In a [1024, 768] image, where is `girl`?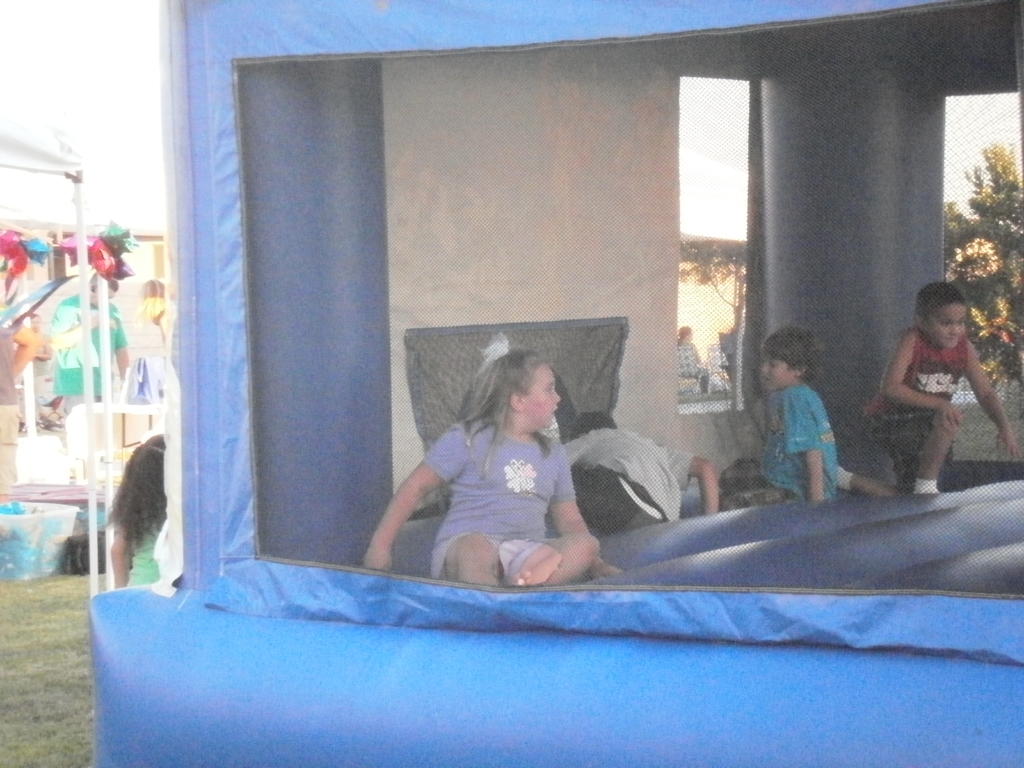
[362,343,618,590].
